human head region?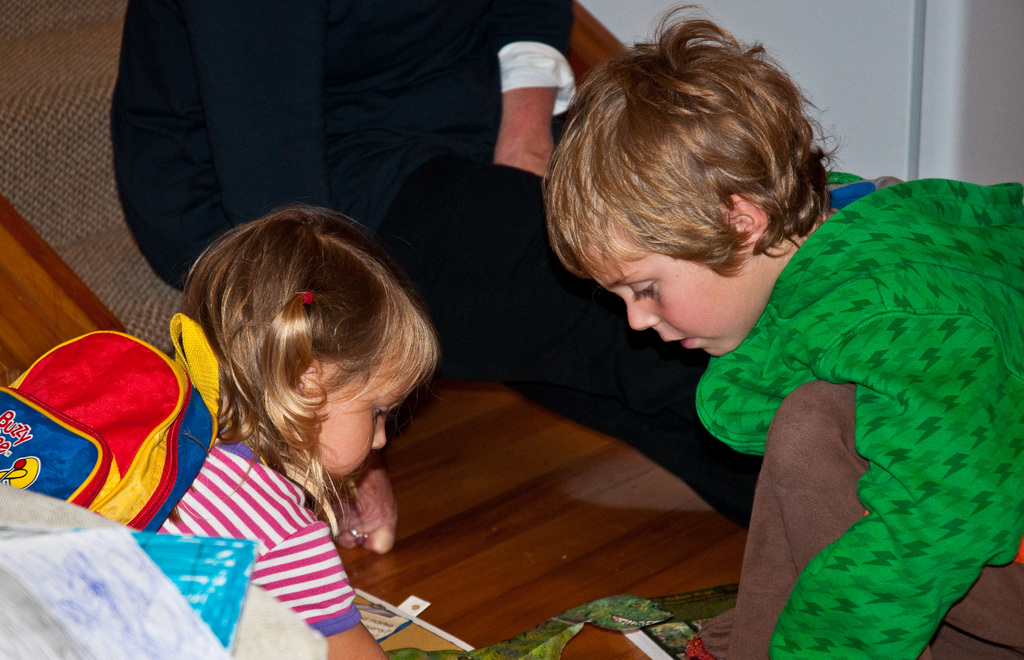
[172, 203, 435, 488]
